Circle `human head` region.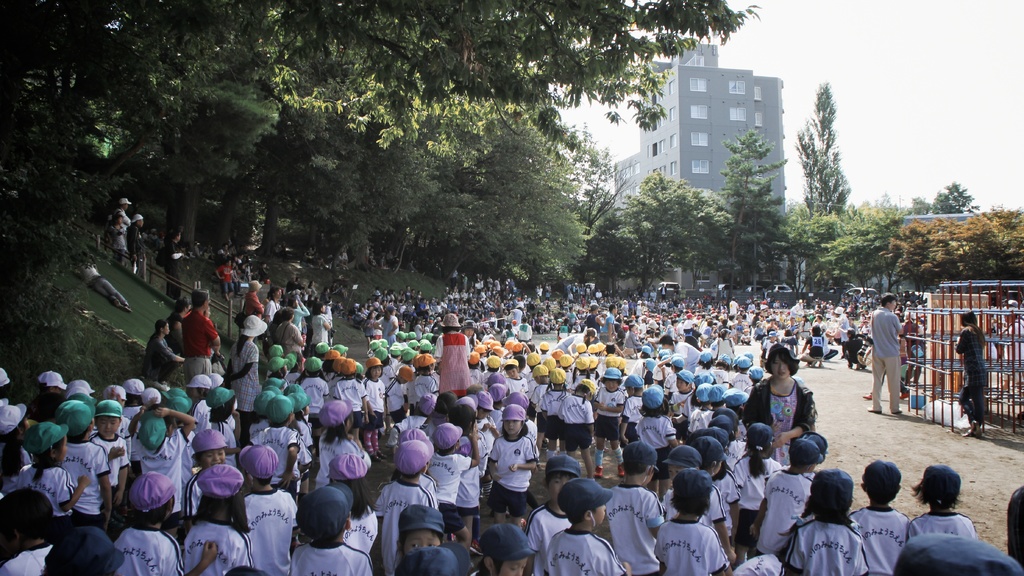
Region: left=365, top=356, right=382, bottom=379.
